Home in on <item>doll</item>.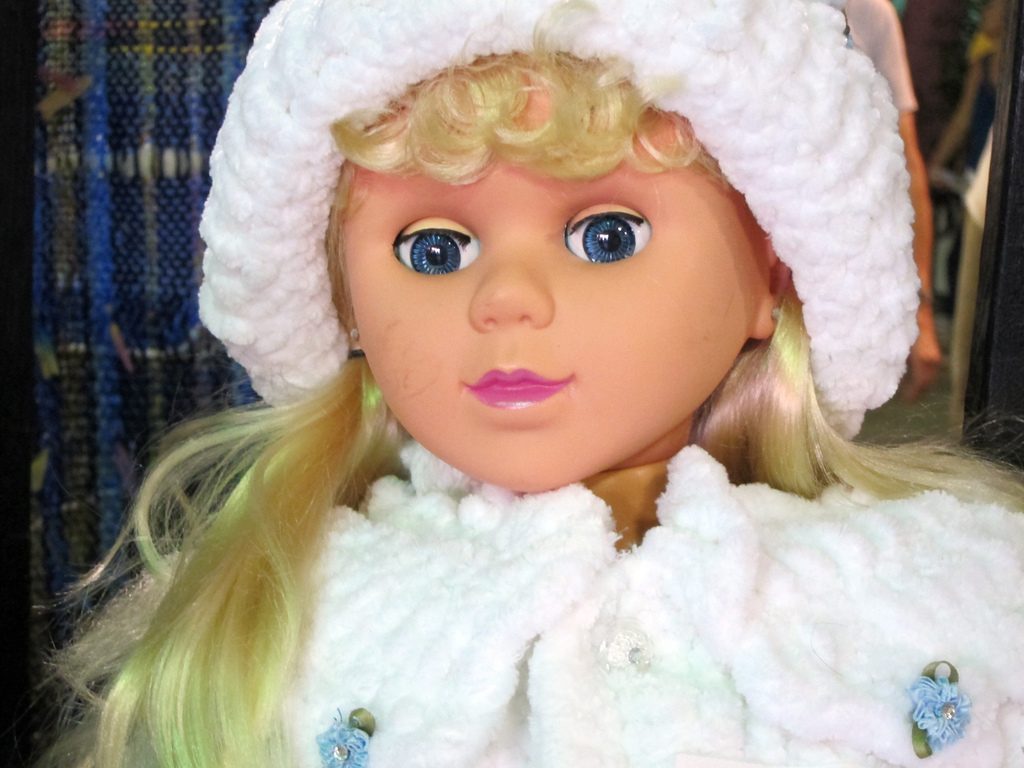
Homed in at pyautogui.locateOnScreen(26, 0, 1023, 767).
